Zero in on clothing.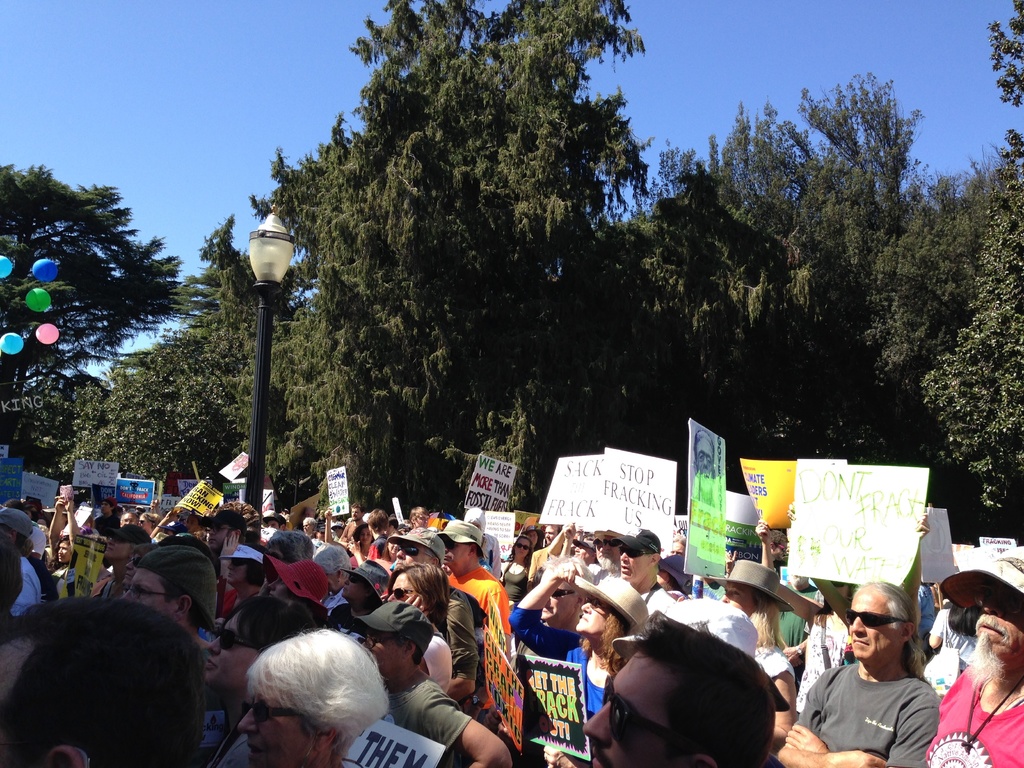
Zeroed in: [256,558,329,616].
